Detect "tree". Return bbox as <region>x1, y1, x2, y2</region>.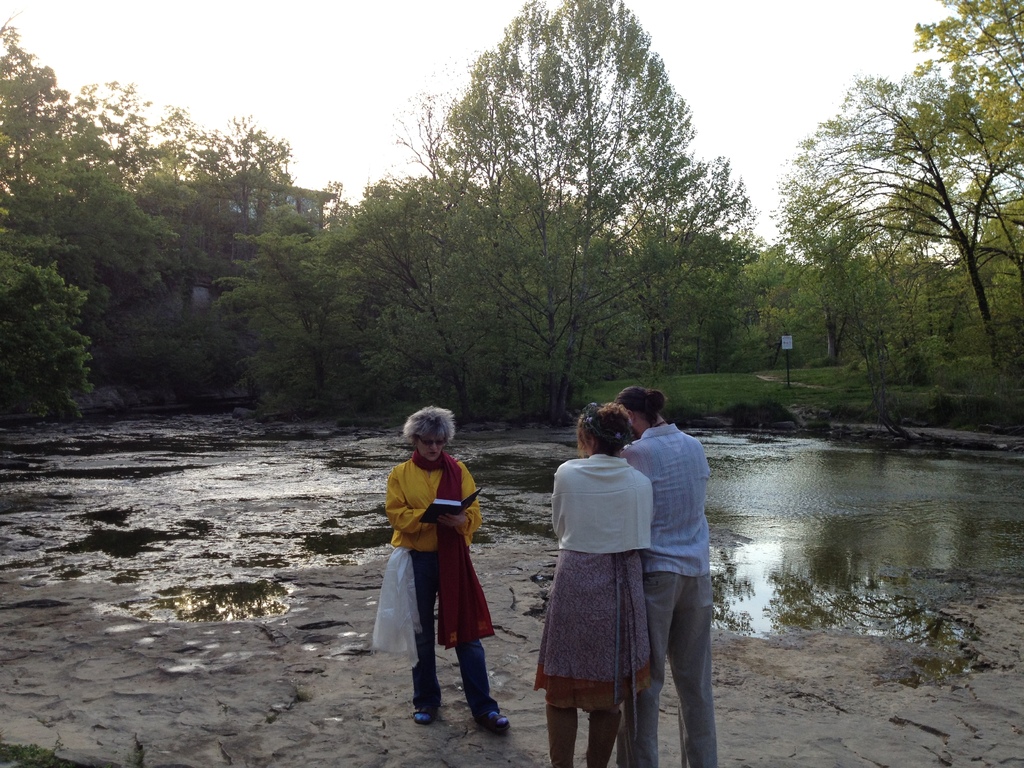
<region>770, 33, 1009, 461</region>.
